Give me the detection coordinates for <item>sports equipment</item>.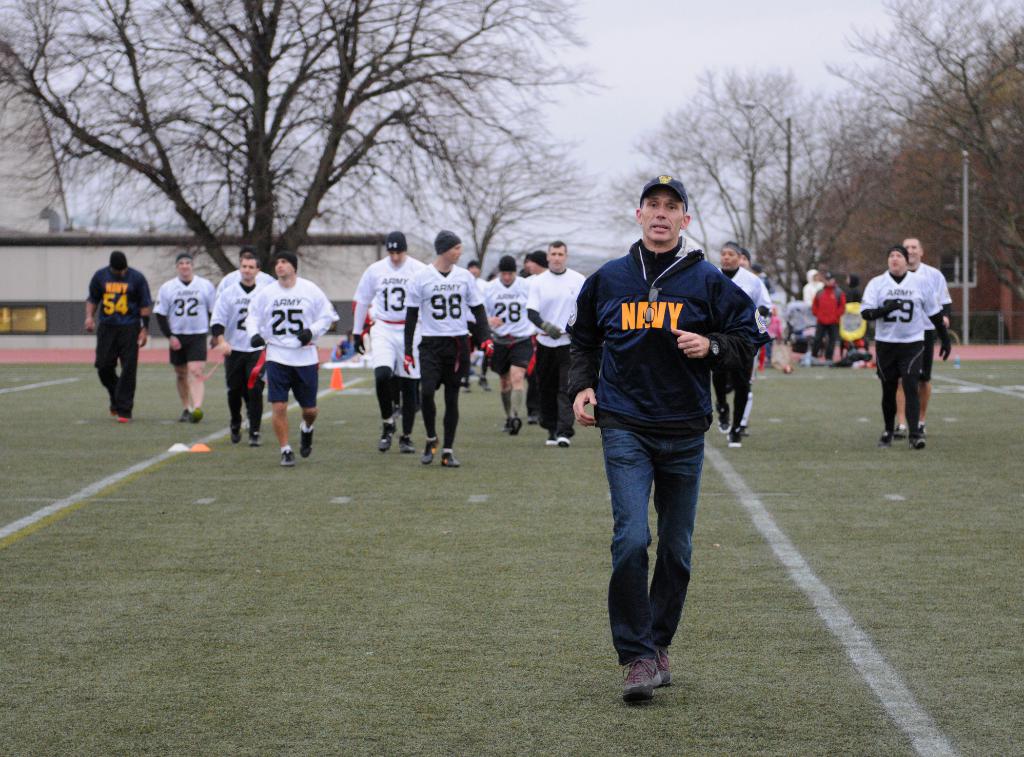
box=[556, 437, 570, 445].
